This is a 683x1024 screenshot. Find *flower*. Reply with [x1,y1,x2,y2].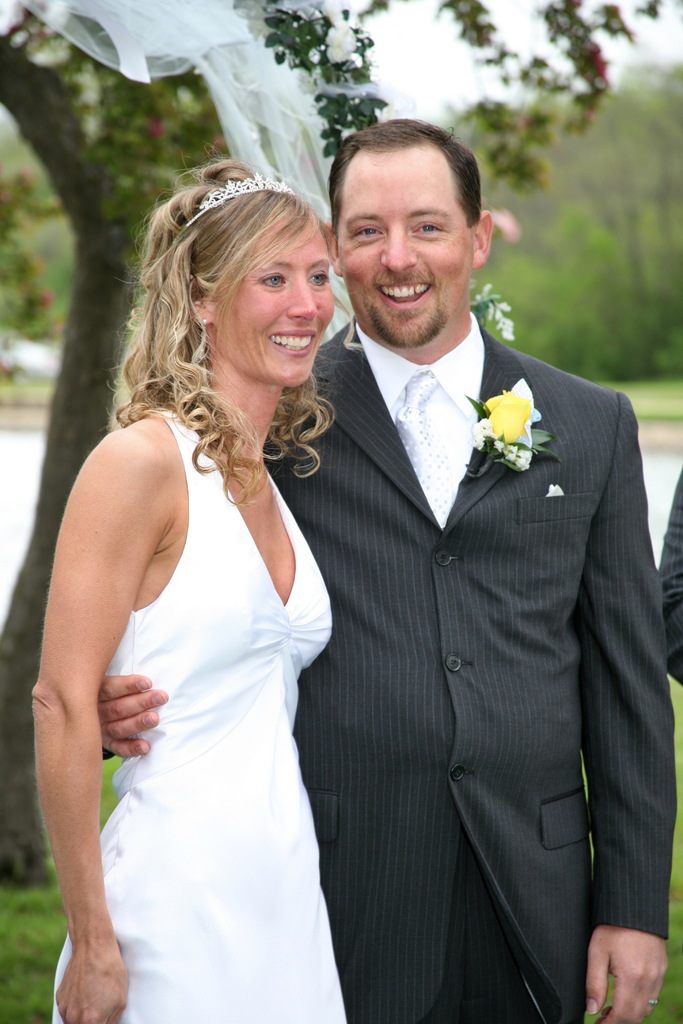
[479,387,554,470].
